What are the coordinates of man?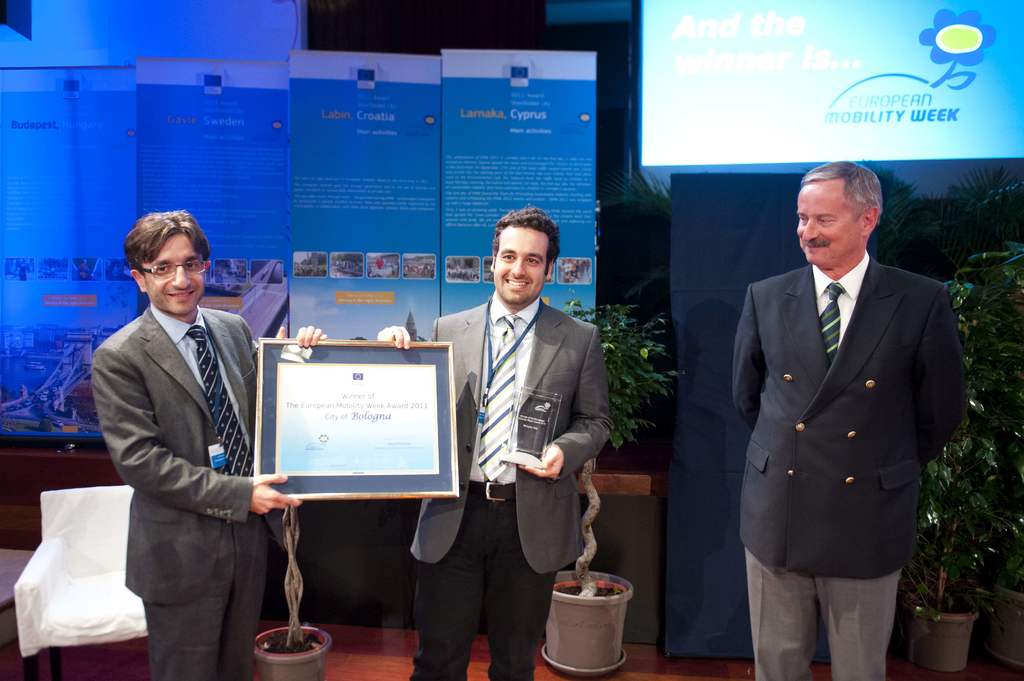
<region>375, 207, 612, 680</region>.
